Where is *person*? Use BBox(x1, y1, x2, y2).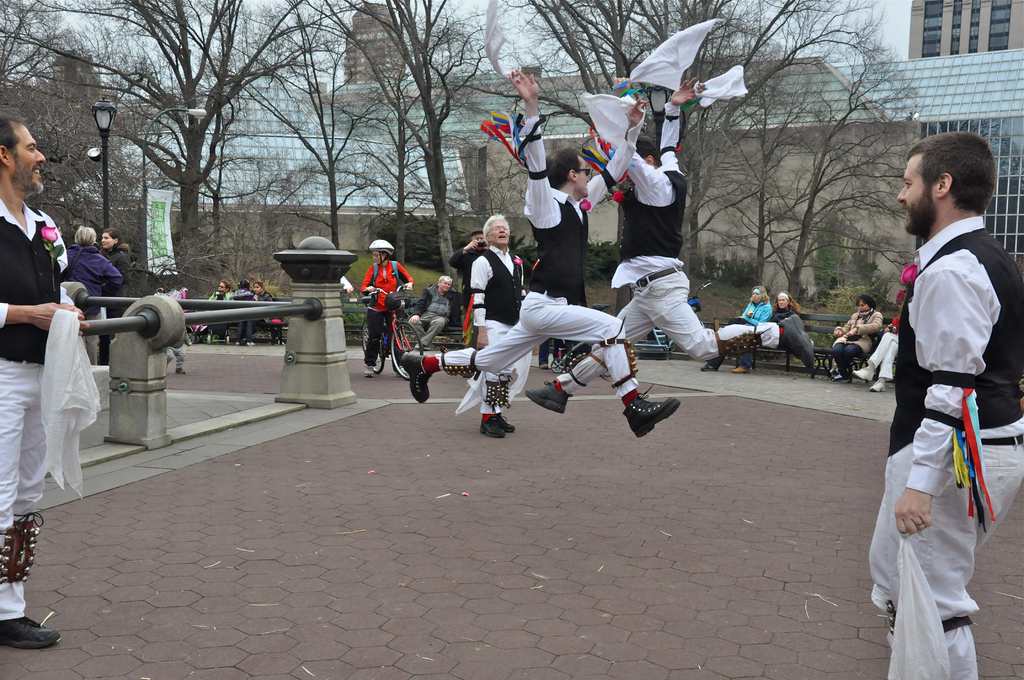
BBox(400, 68, 681, 441).
